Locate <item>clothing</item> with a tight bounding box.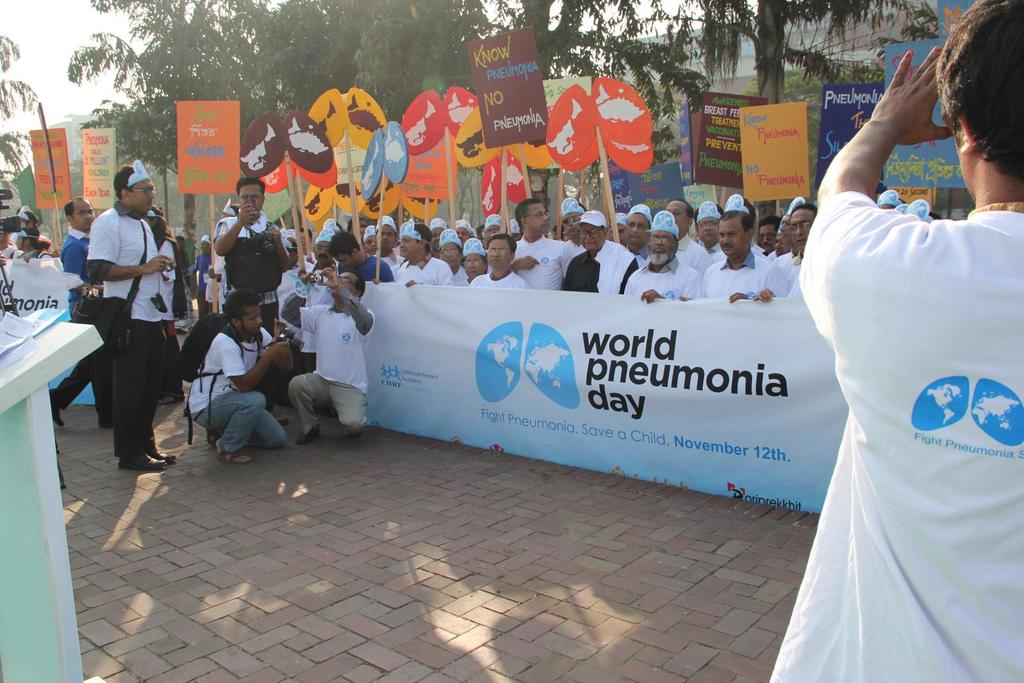
crop(86, 200, 173, 462).
